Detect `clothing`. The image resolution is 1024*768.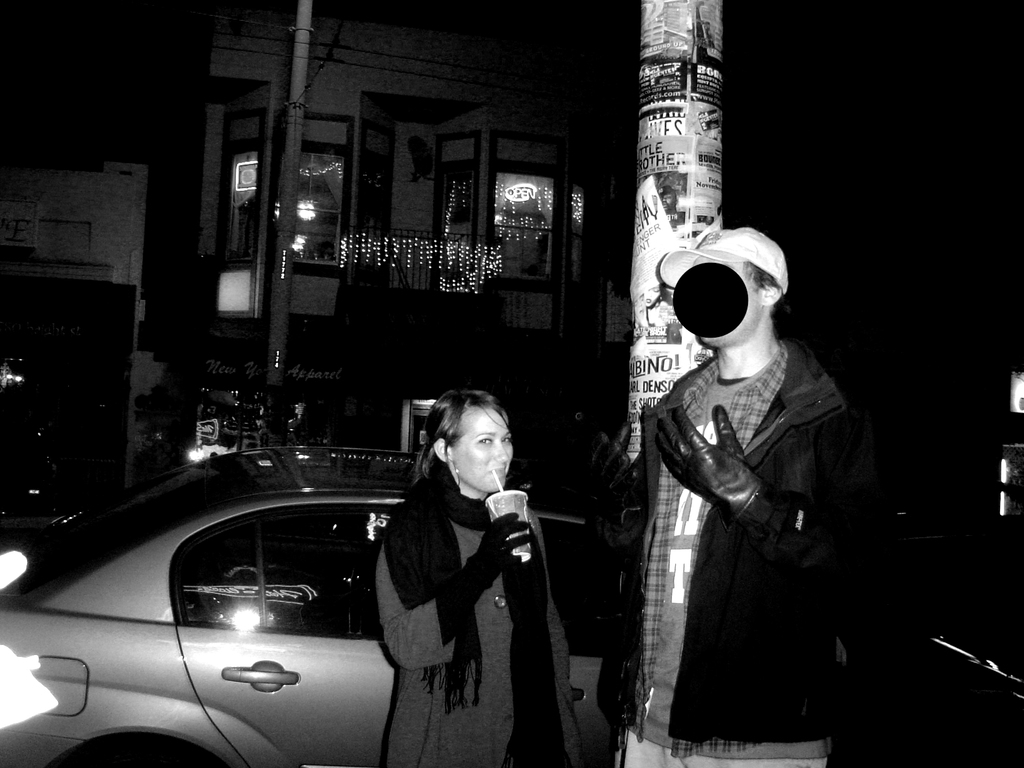
[595,339,870,764].
